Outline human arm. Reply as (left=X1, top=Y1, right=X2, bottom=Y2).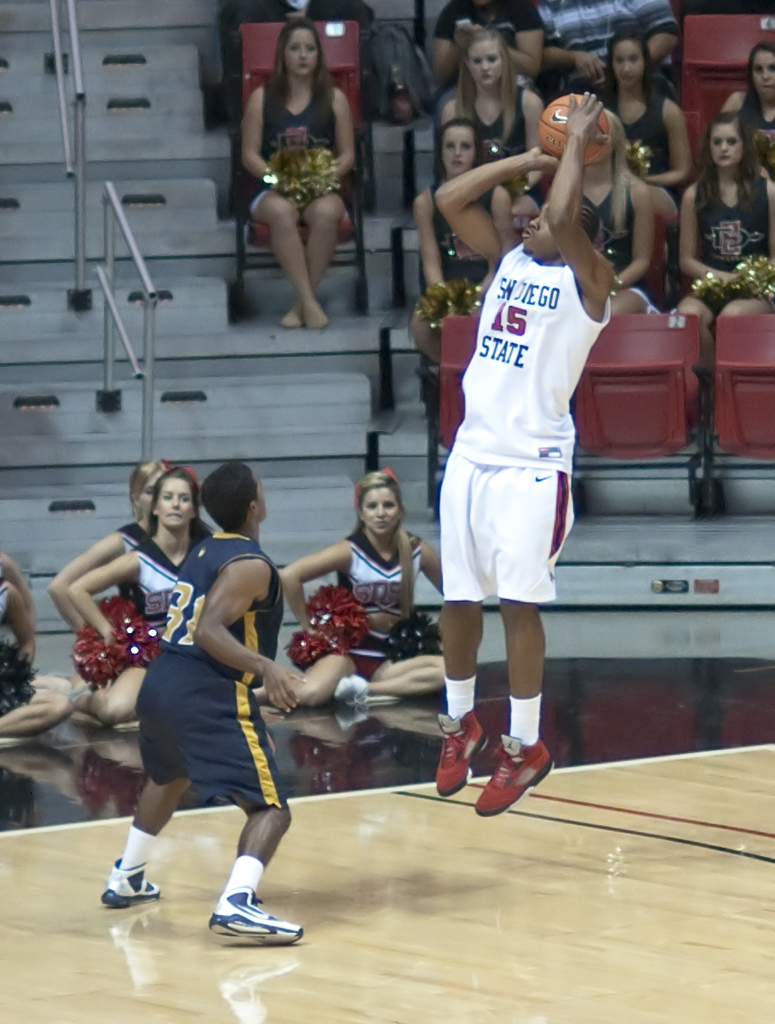
(left=10, top=587, right=42, bottom=673).
